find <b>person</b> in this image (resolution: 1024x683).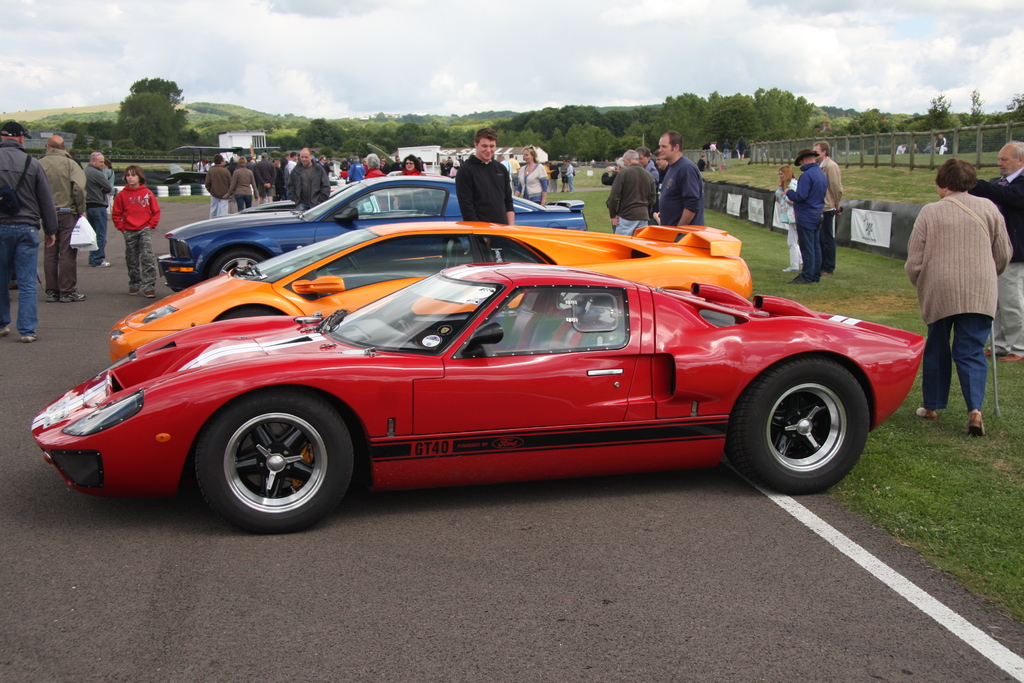
[x1=447, y1=160, x2=459, y2=176].
